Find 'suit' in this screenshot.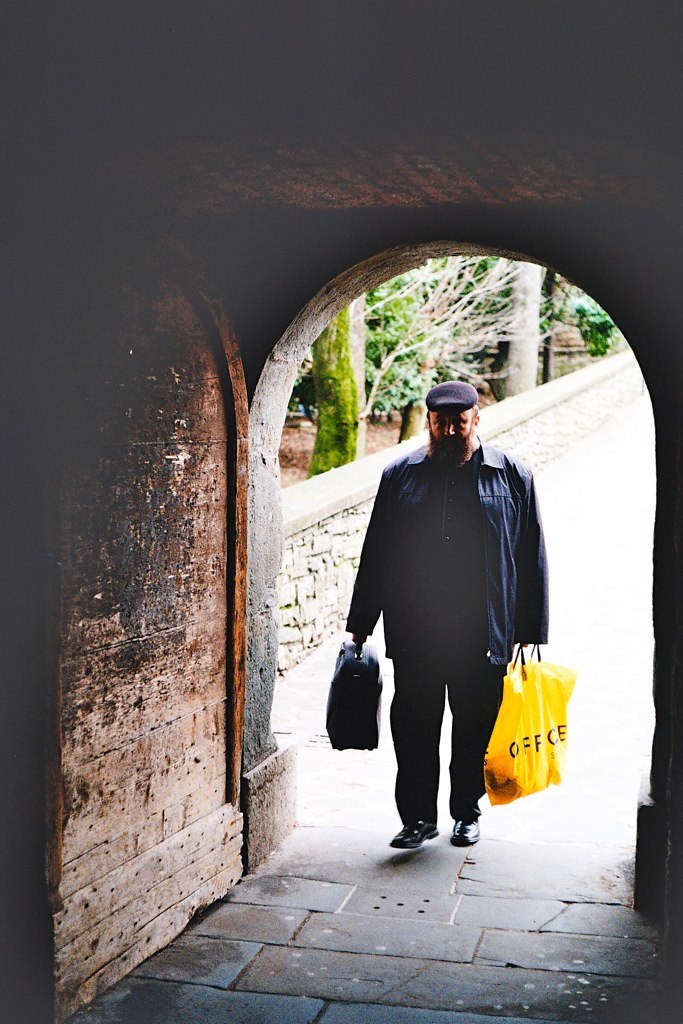
The bounding box for 'suit' is <box>360,407,541,863</box>.
